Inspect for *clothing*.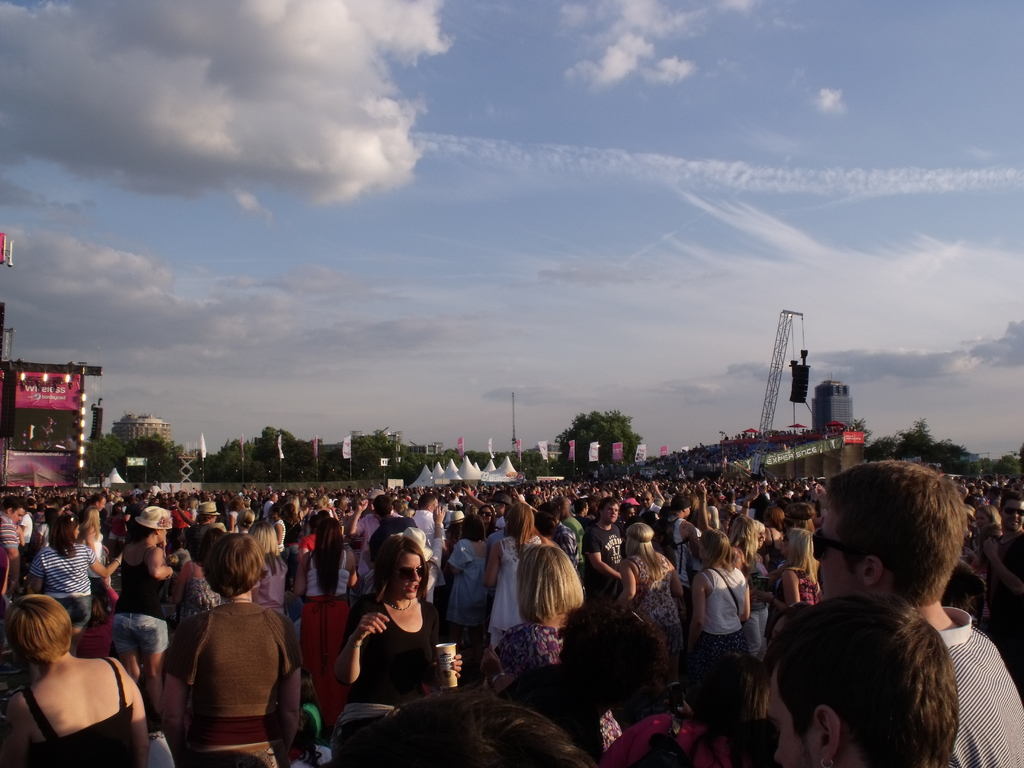
Inspection: 620:548:678:652.
